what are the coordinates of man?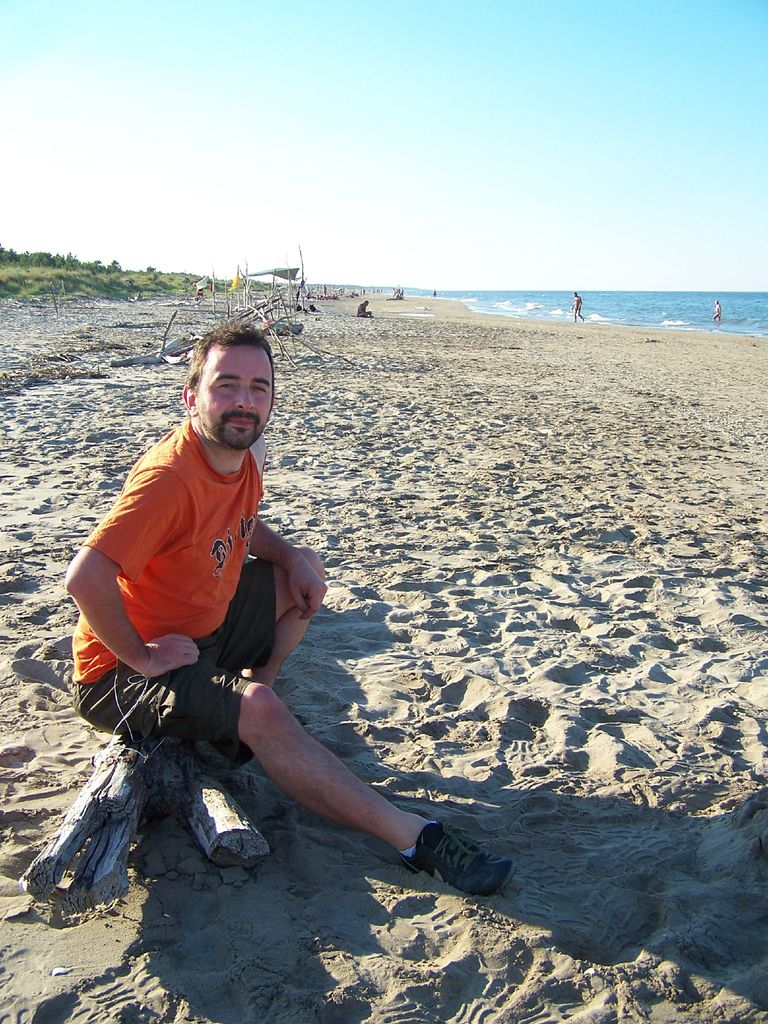
<box>50,321,512,903</box>.
